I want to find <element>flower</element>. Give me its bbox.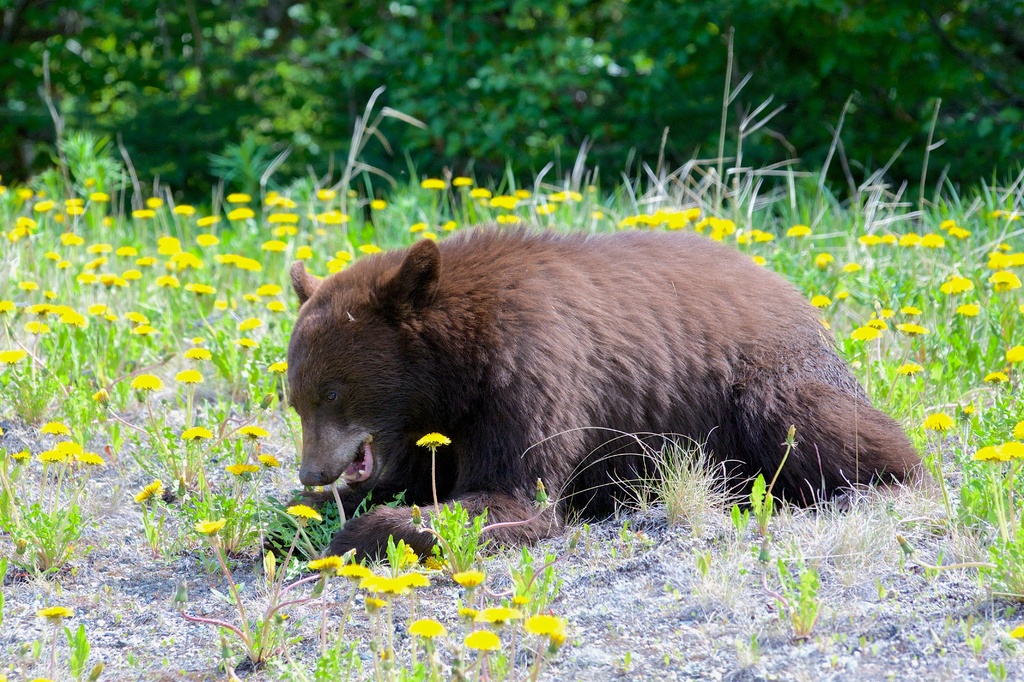
bbox=(68, 207, 86, 218).
